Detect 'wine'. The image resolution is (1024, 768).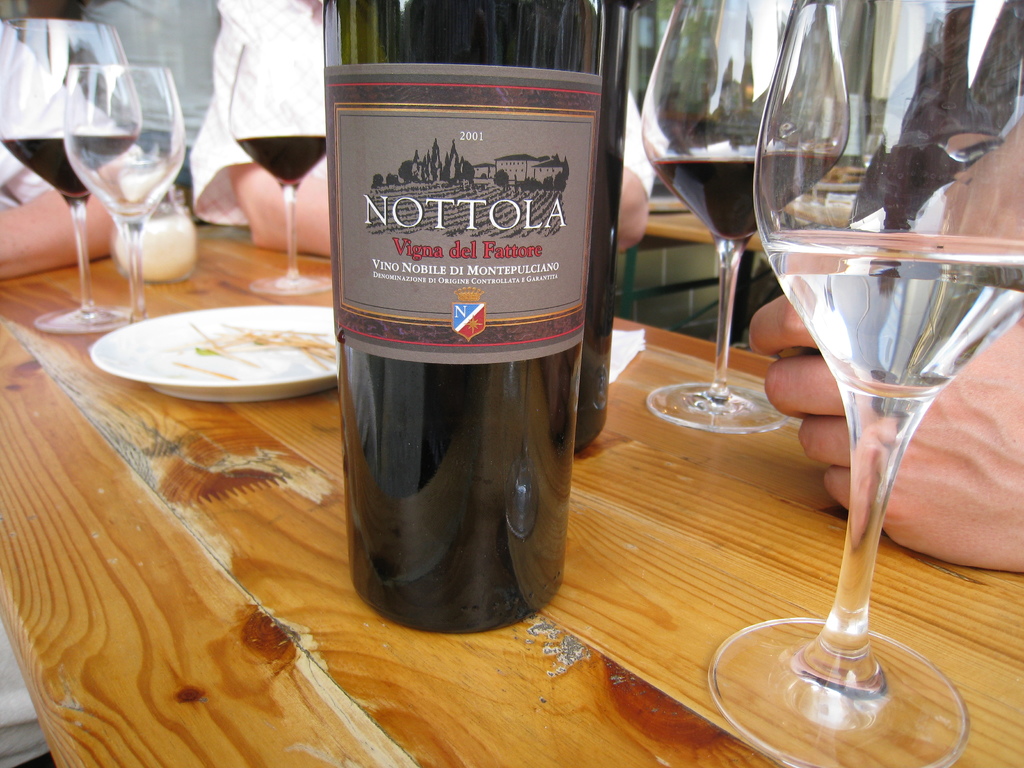
0 133 133 200.
